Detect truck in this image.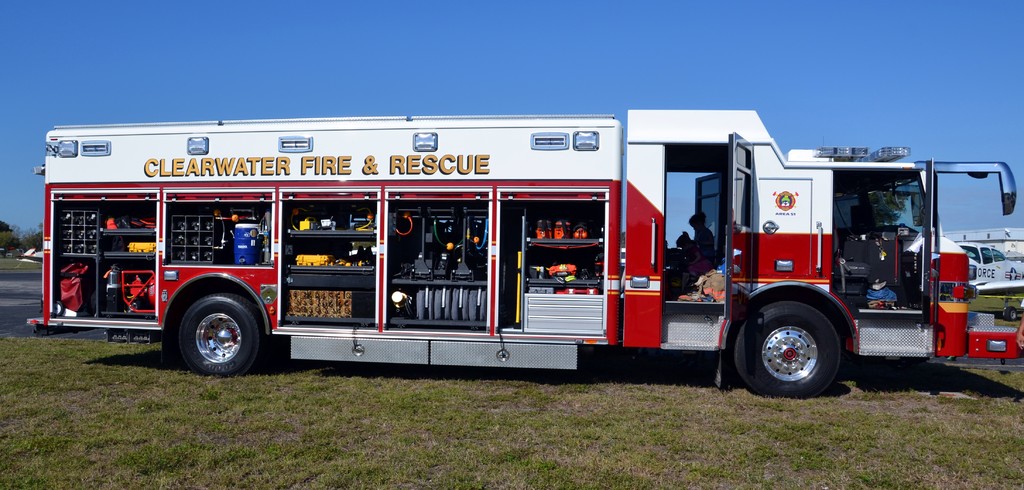
Detection: <box>44,107,1018,409</box>.
